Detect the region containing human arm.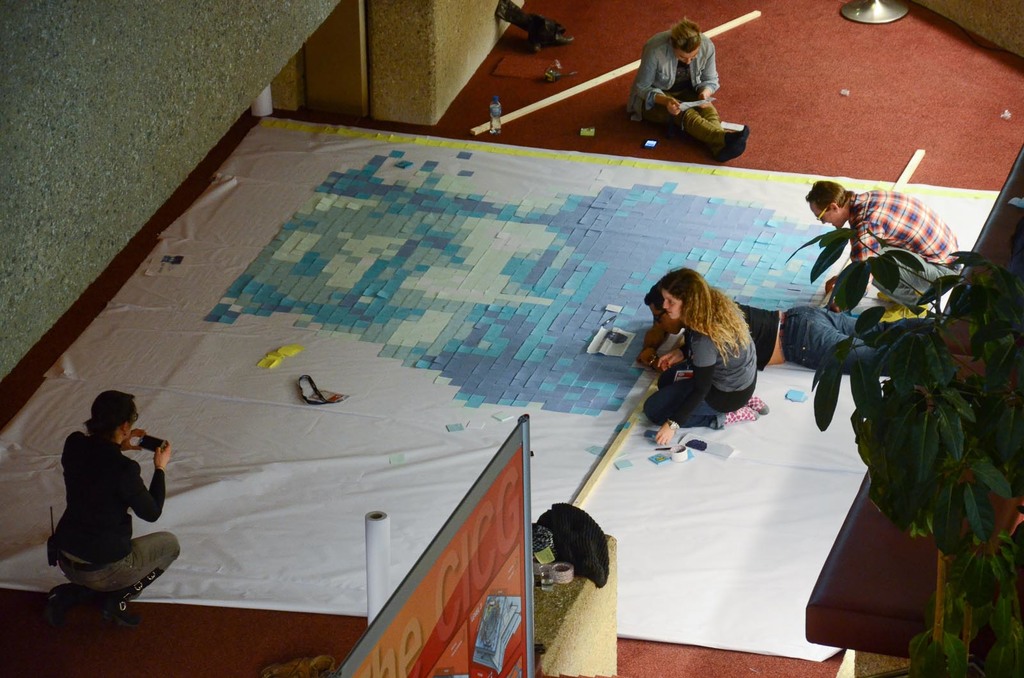
{"left": 691, "top": 32, "right": 721, "bottom": 112}.
